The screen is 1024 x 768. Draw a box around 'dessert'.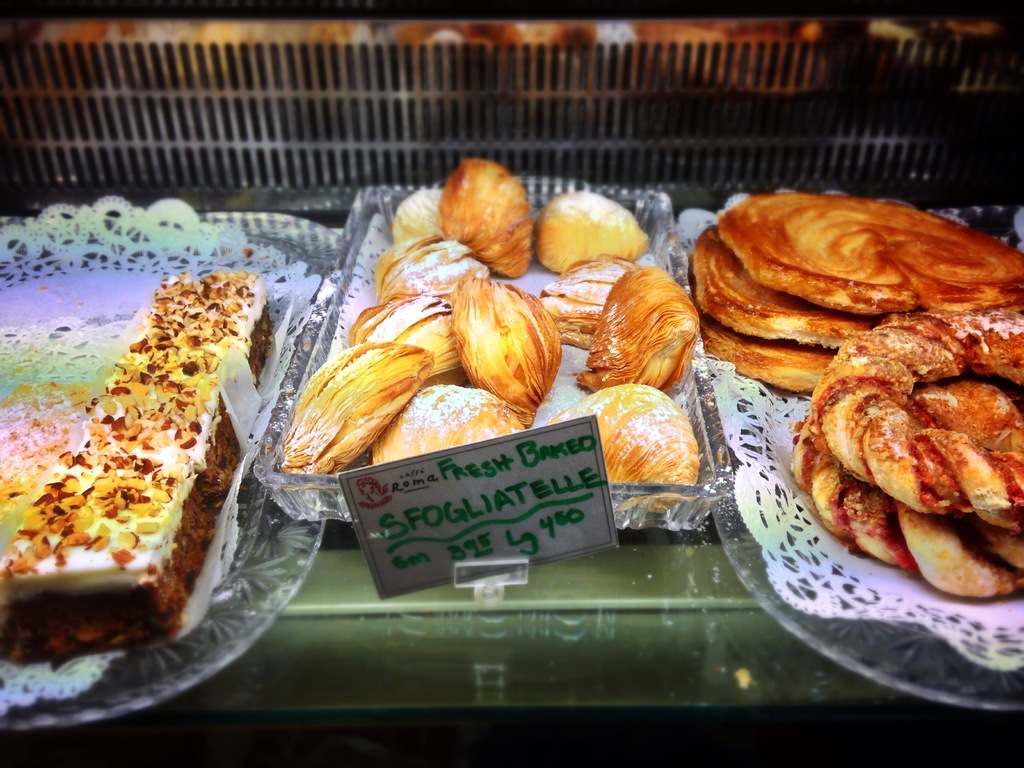
[554,382,694,497].
